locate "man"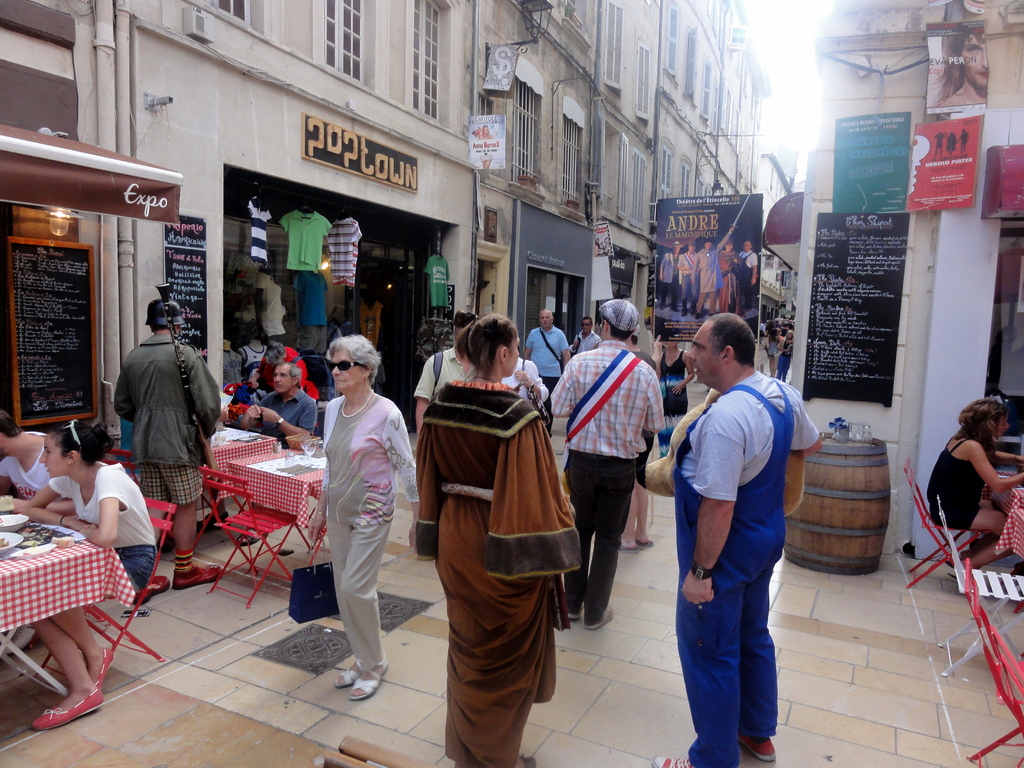
rect(652, 310, 826, 767)
